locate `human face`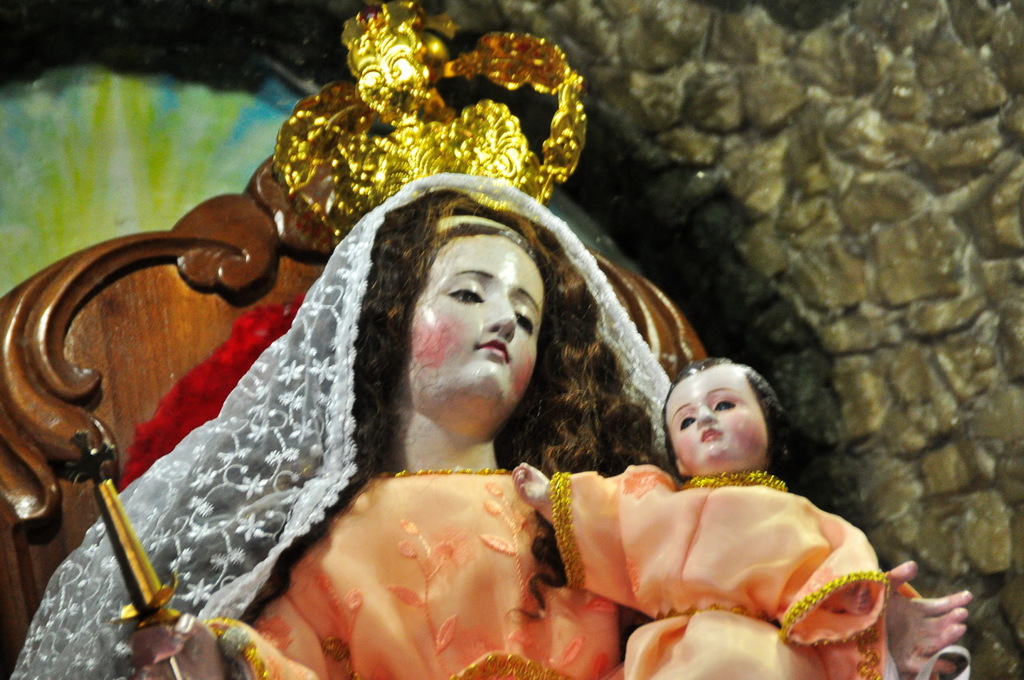
l=411, t=230, r=551, b=406
